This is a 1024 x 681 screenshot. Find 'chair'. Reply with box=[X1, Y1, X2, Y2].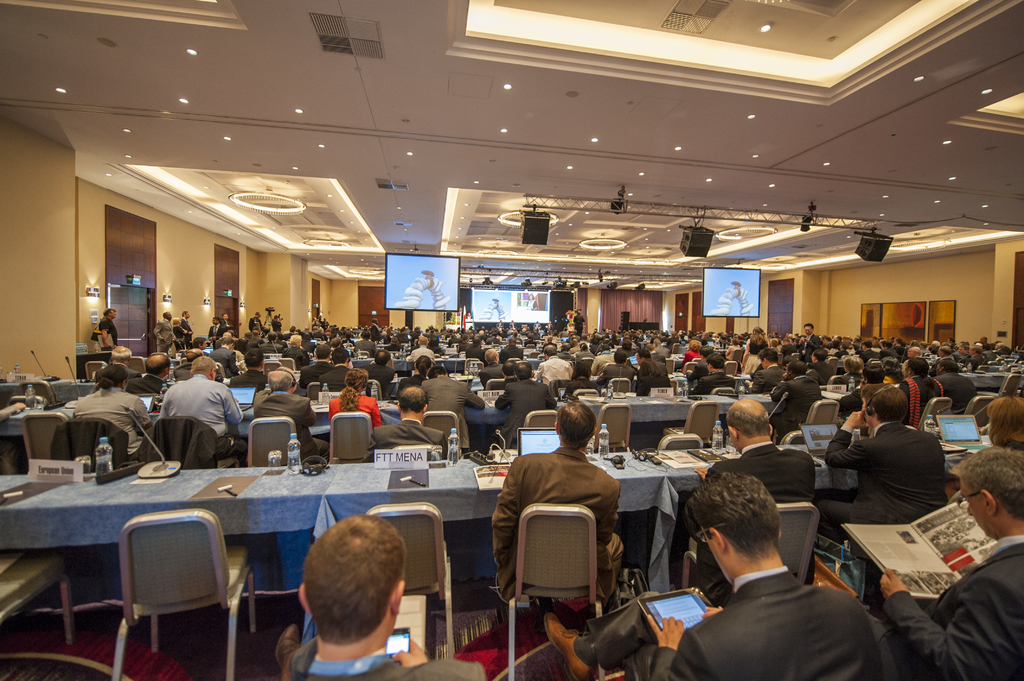
box=[508, 492, 625, 655].
